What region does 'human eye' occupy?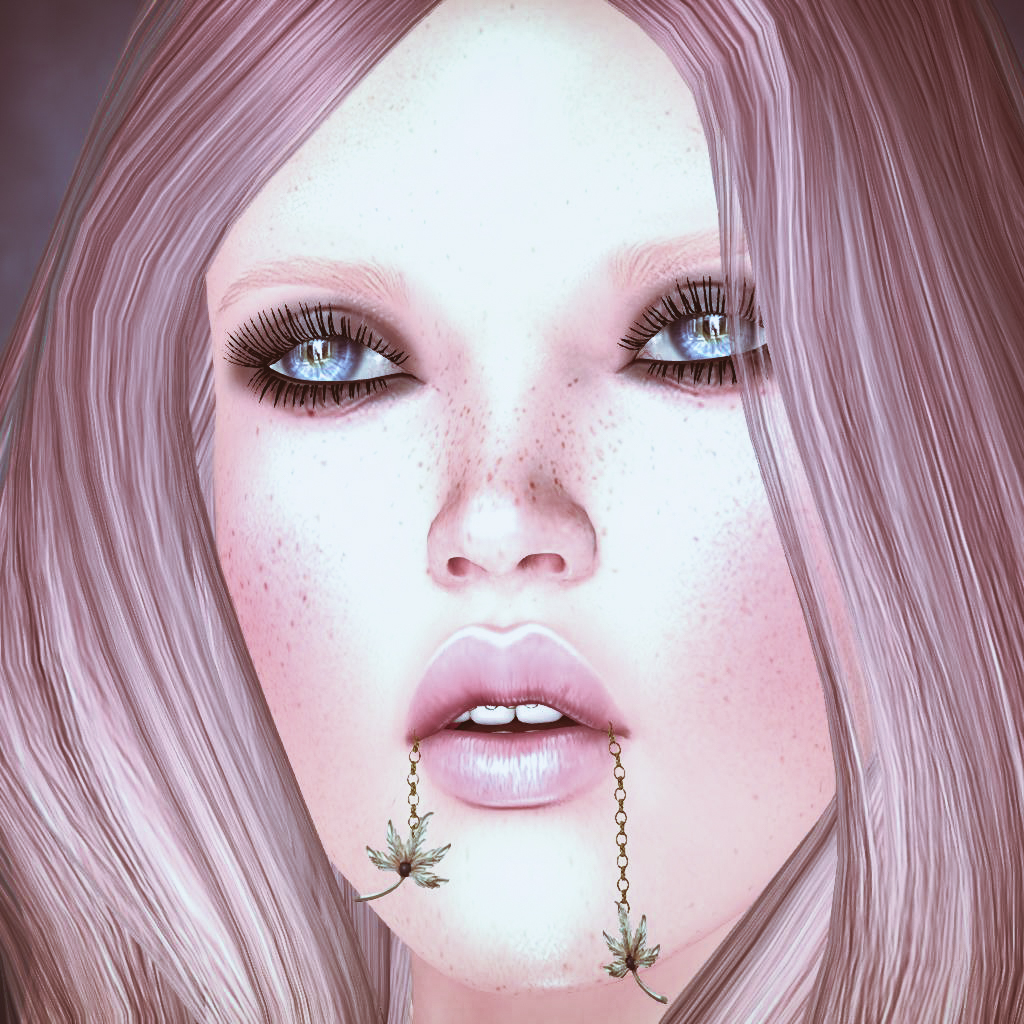
box=[215, 290, 416, 410].
